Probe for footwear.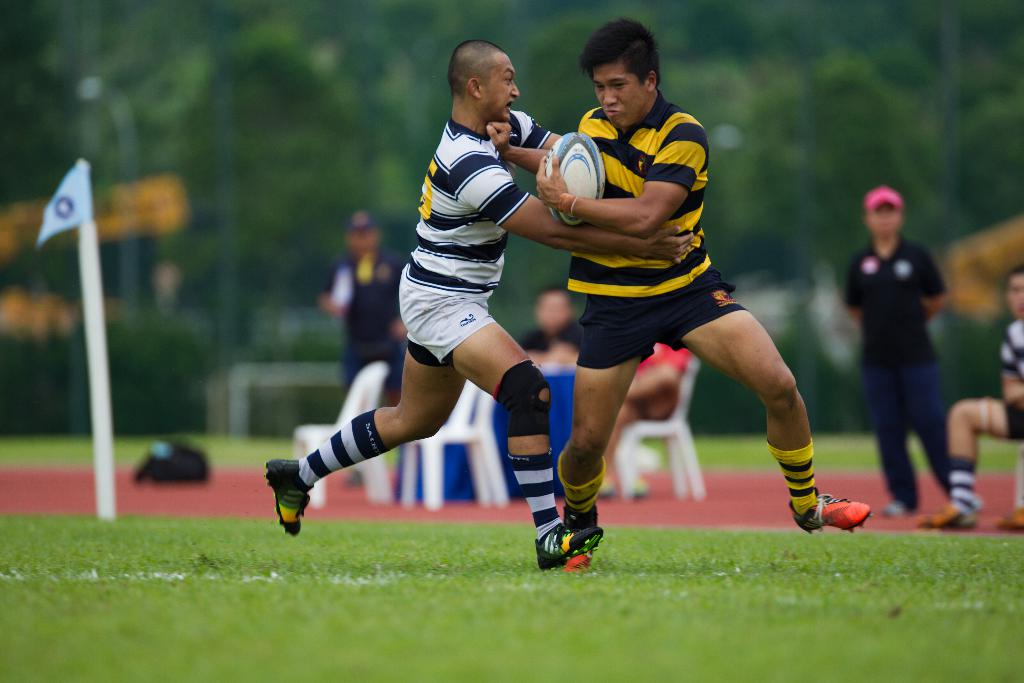
Probe result: x1=1001, y1=507, x2=1023, y2=529.
